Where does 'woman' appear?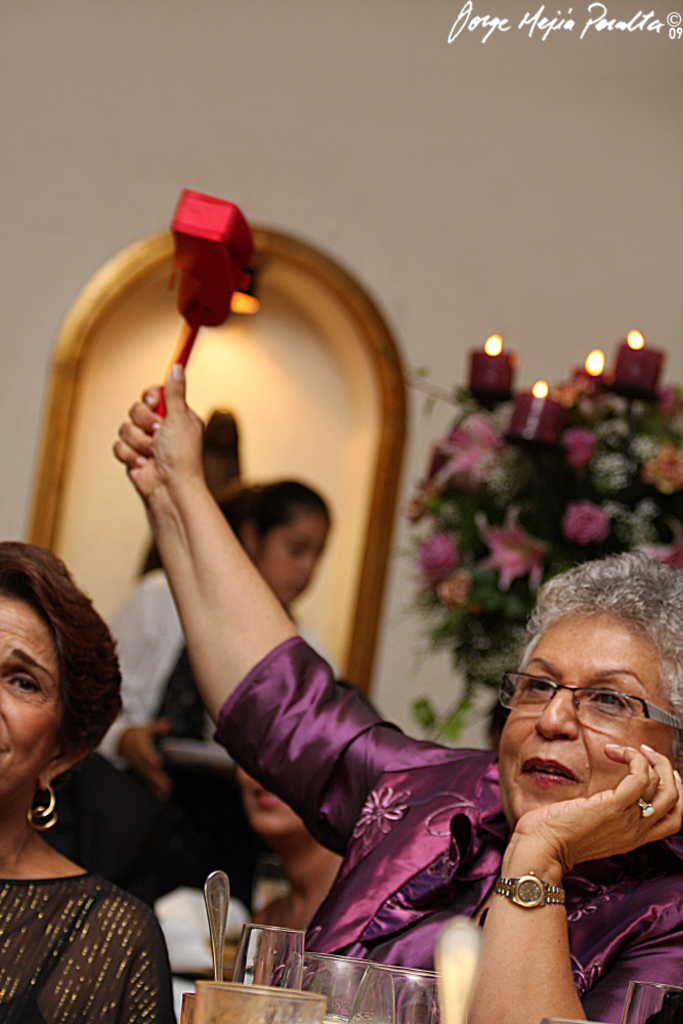
Appears at 103,357,682,1023.
